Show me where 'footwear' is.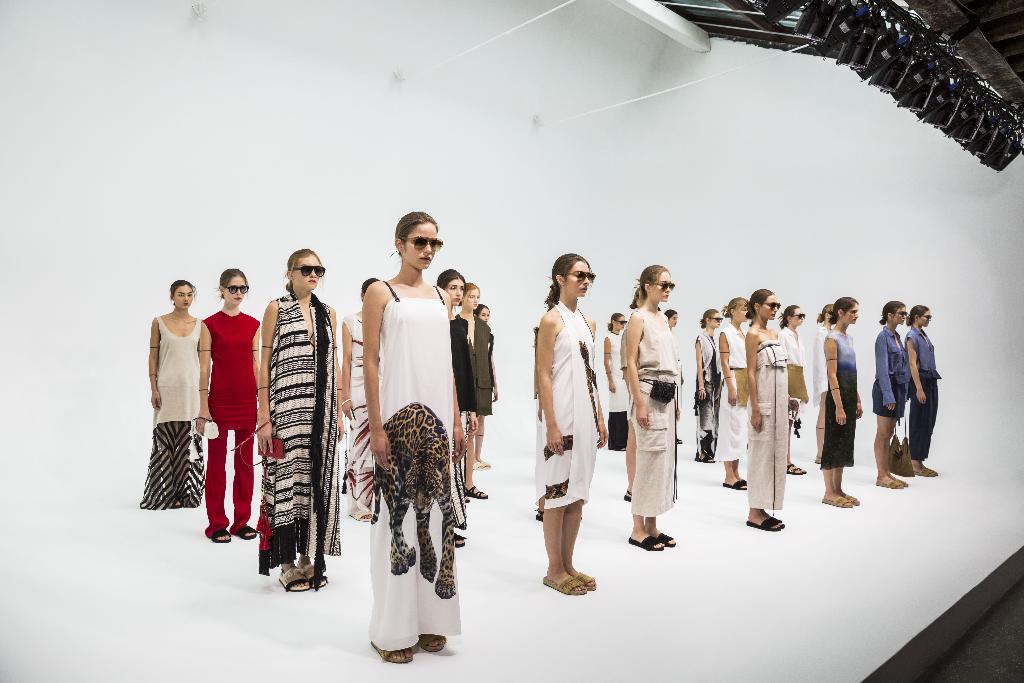
'footwear' is at BBox(570, 568, 598, 589).
